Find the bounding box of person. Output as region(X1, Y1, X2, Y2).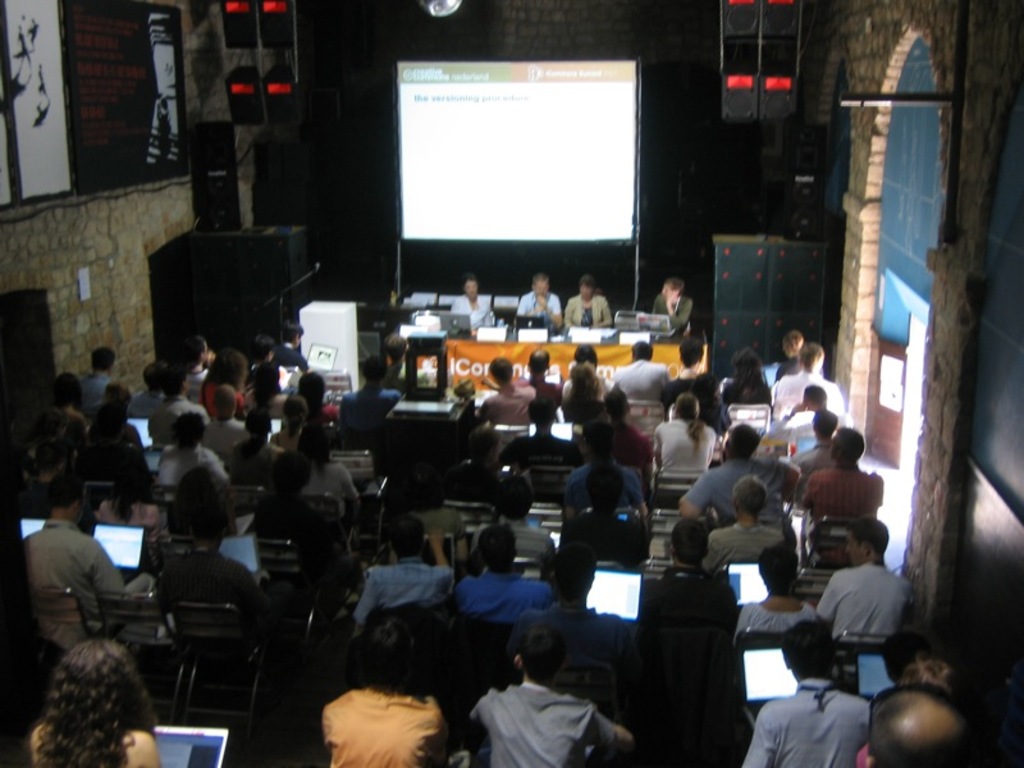
region(645, 278, 692, 330).
